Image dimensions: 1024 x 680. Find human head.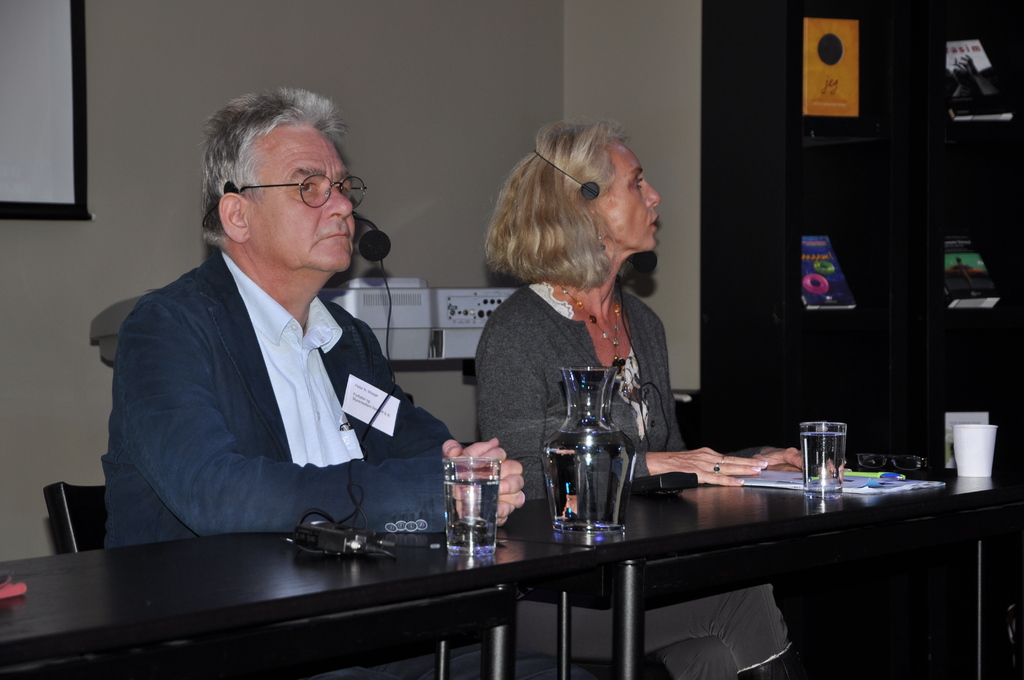
Rect(197, 91, 366, 275).
